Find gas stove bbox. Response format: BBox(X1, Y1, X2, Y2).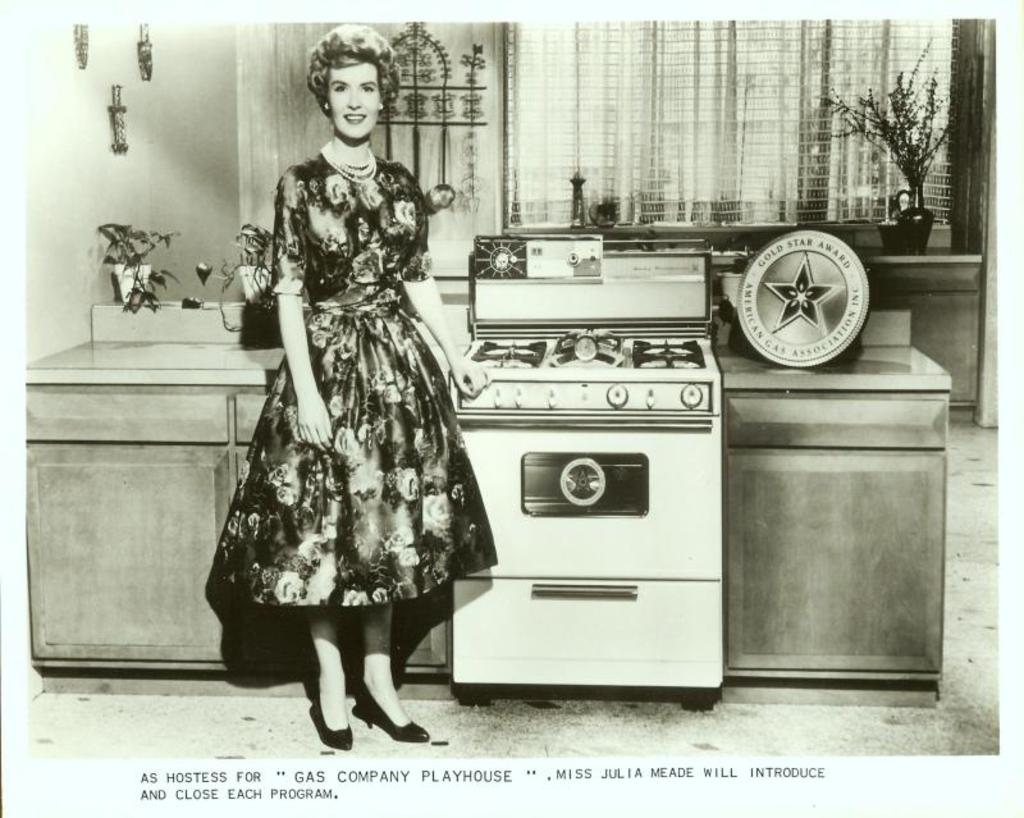
BBox(456, 320, 712, 374).
